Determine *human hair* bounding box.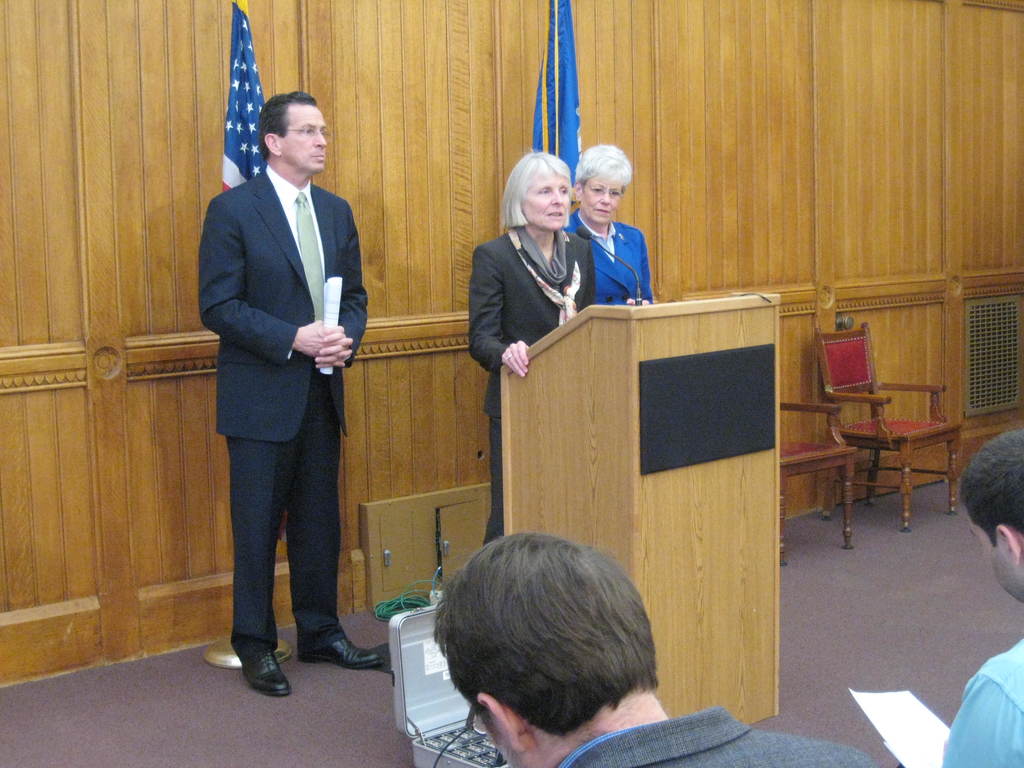
Determined: locate(575, 145, 631, 193).
